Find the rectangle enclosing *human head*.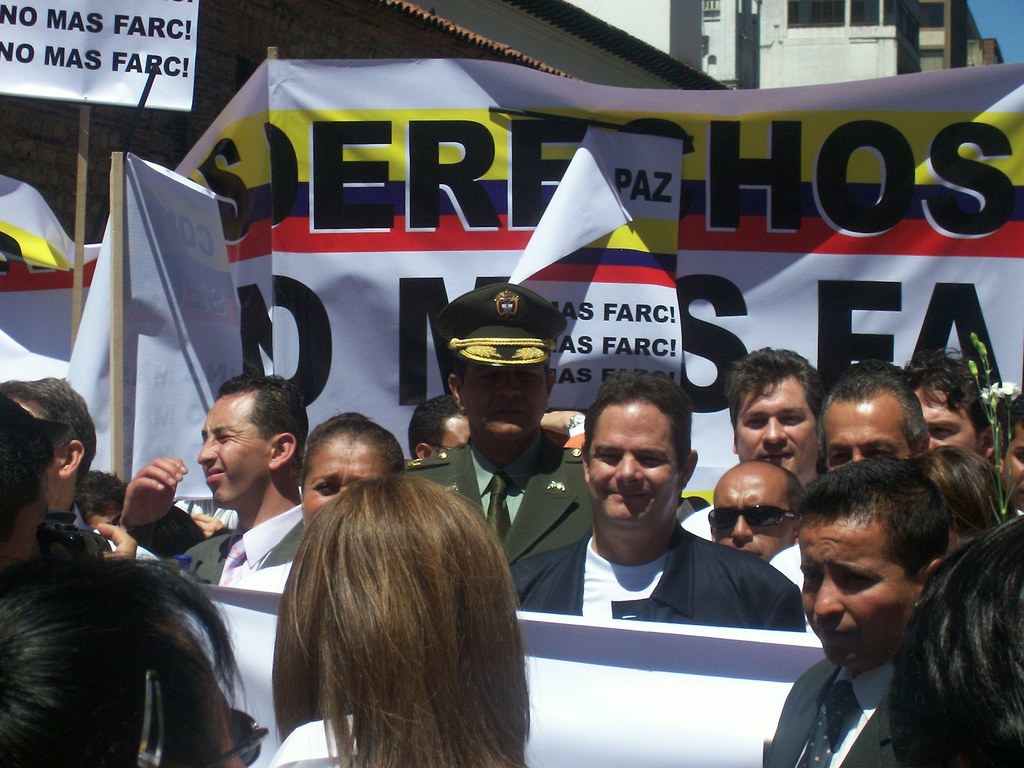
bbox(820, 361, 927, 468).
